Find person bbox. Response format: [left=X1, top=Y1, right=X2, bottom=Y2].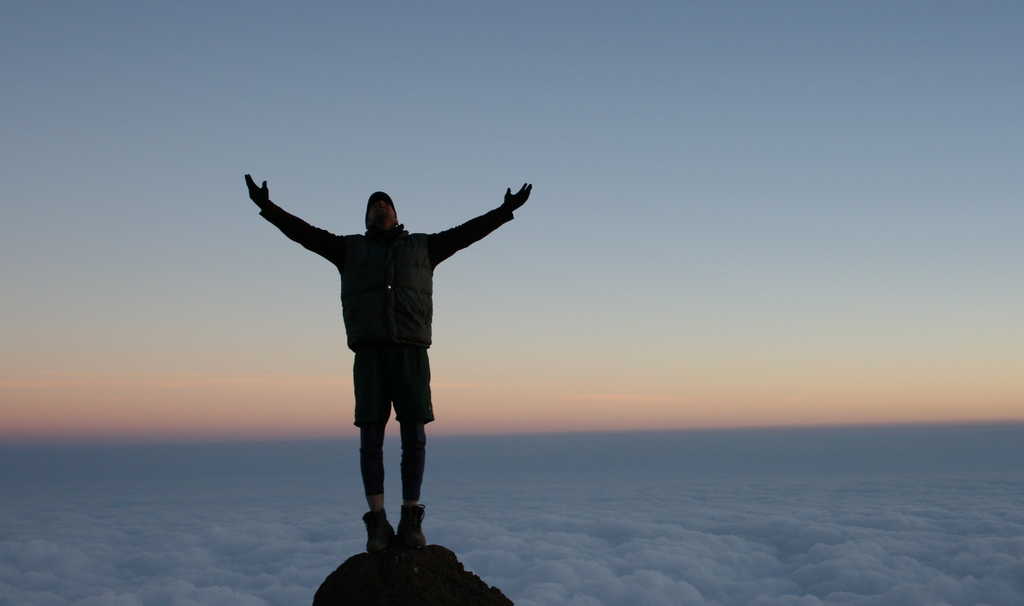
[left=268, top=156, right=508, bottom=581].
